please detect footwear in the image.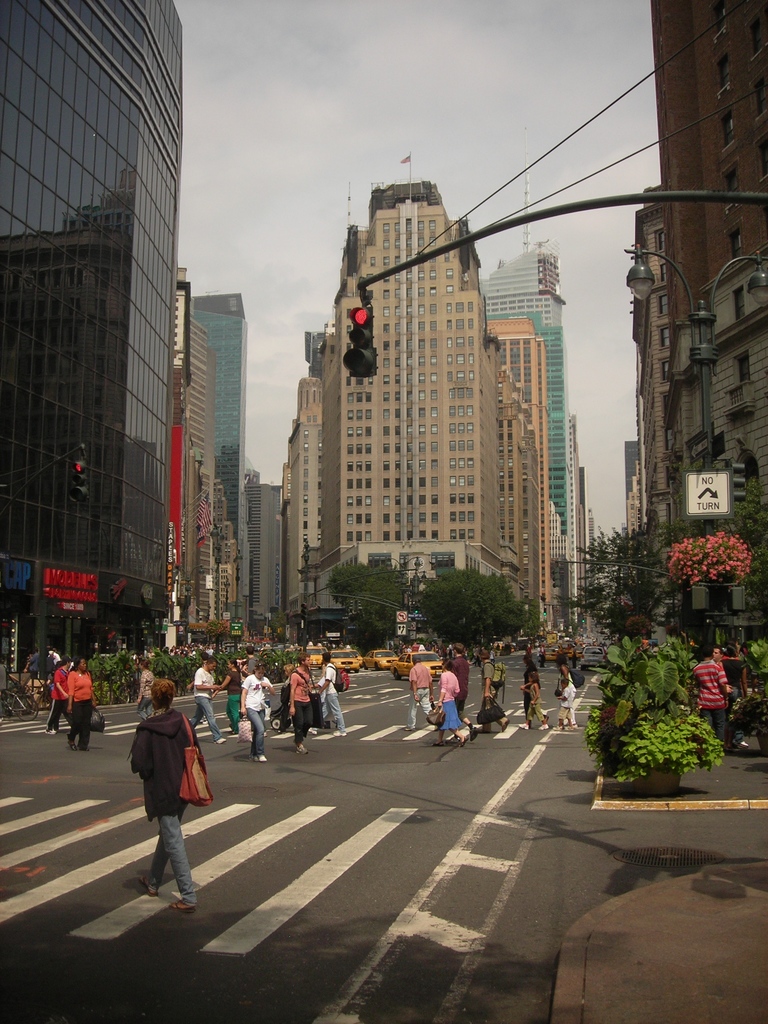
bbox(458, 735, 465, 747).
